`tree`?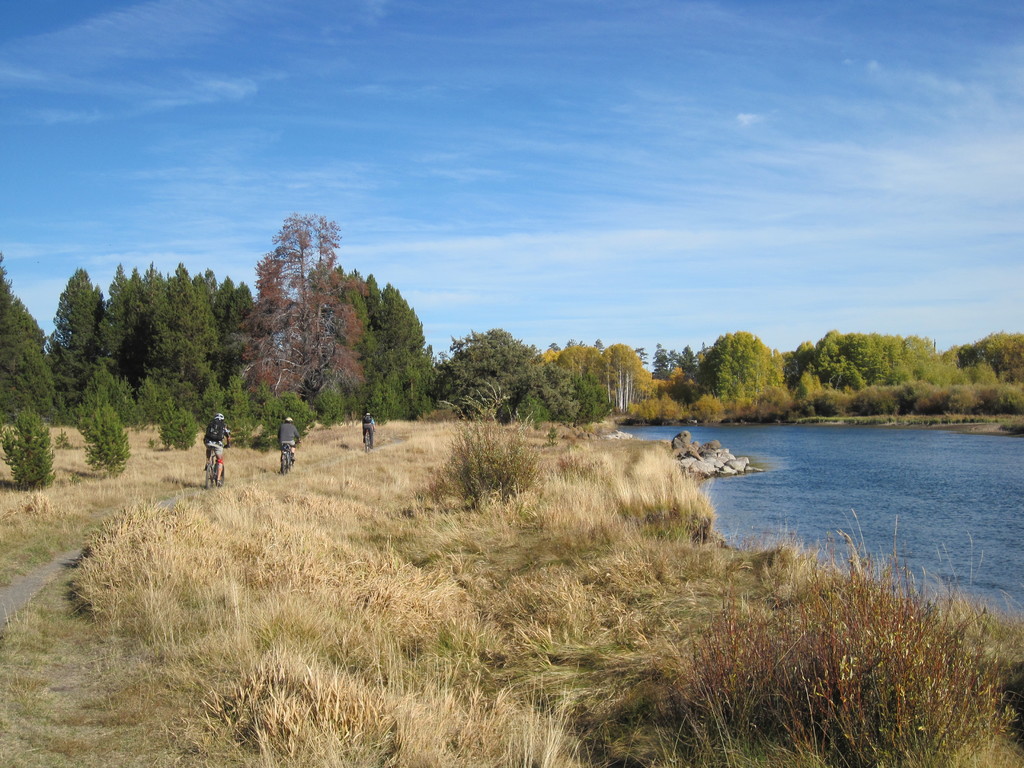
bbox(189, 262, 220, 356)
